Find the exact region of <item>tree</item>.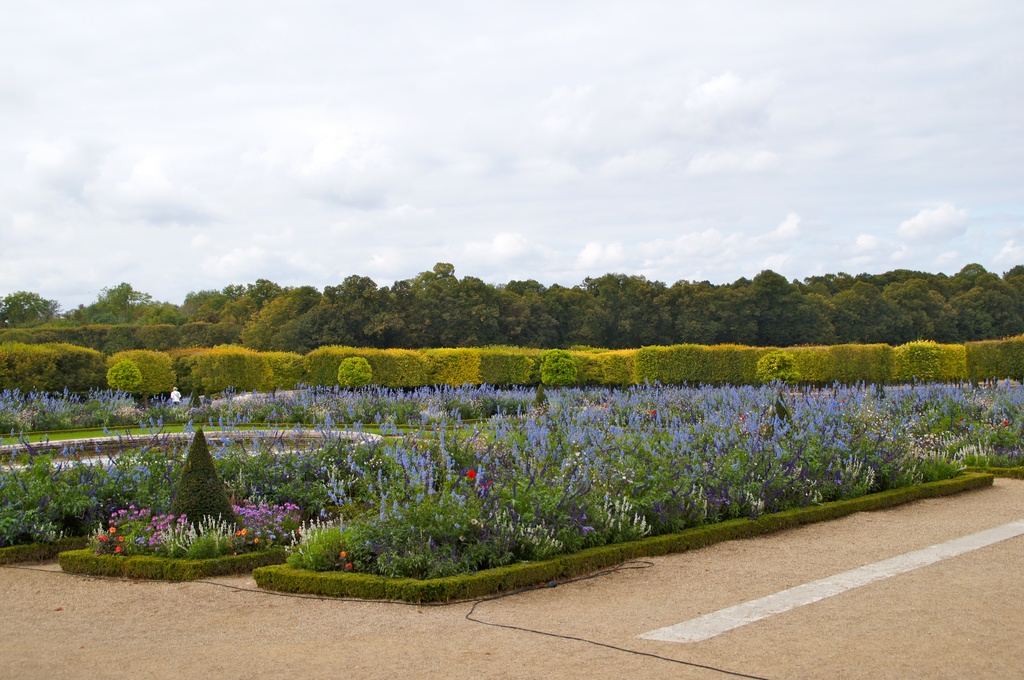
Exact region: left=539, top=345, right=577, bottom=403.
